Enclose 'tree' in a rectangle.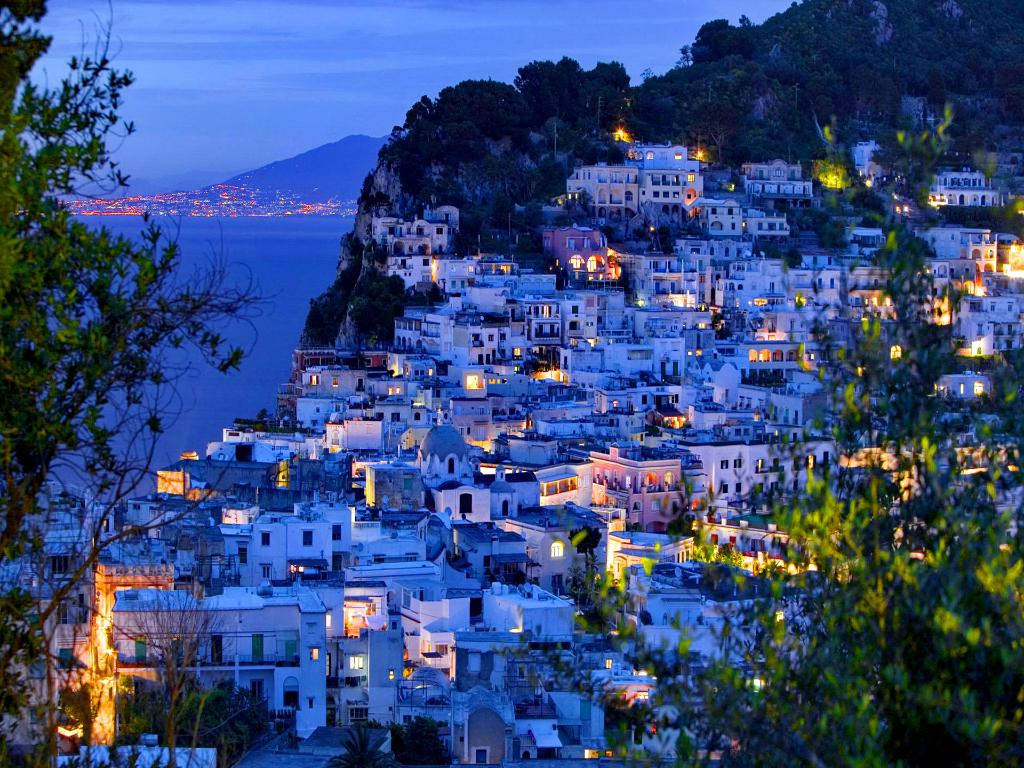
(x1=72, y1=538, x2=232, y2=767).
